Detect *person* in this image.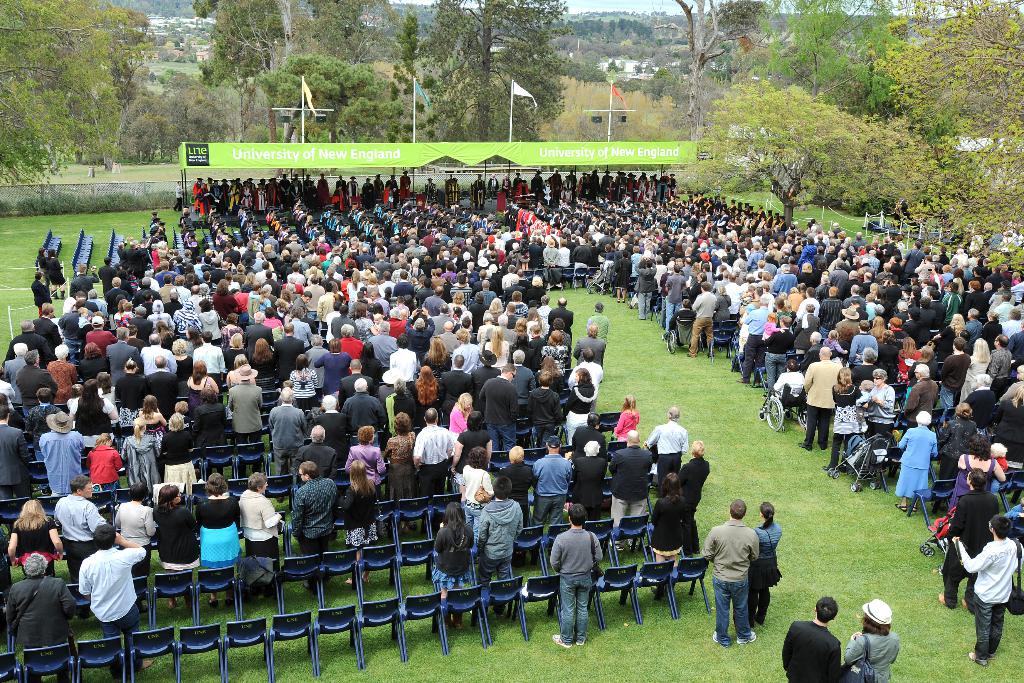
Detection: rect(473, 470, 522, 613).
